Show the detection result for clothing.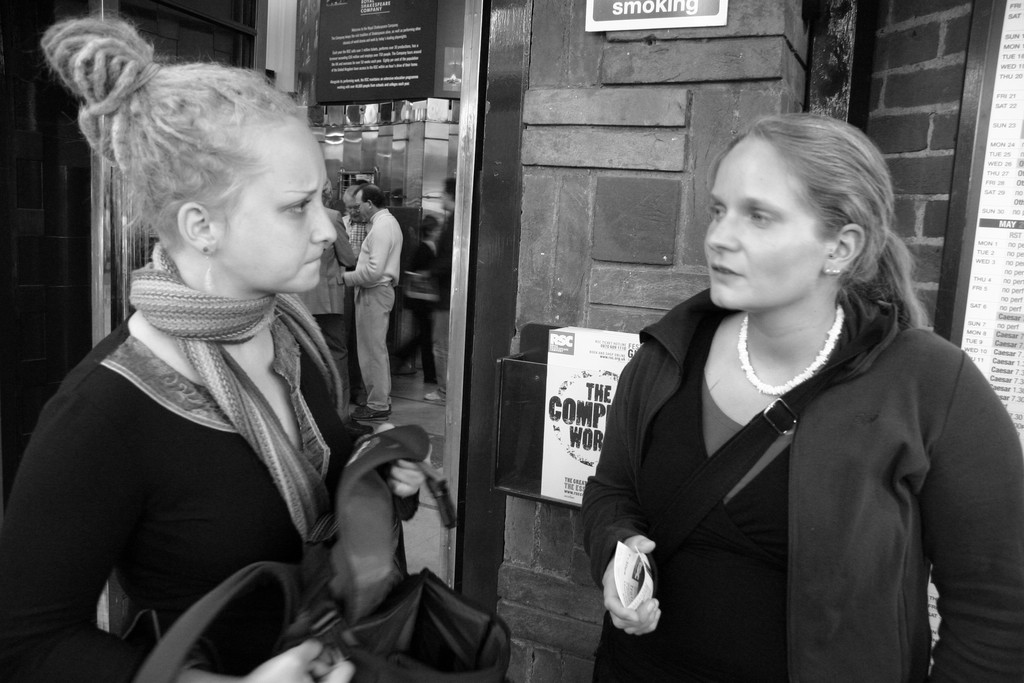
BBox(288, 213, 360, 383).
